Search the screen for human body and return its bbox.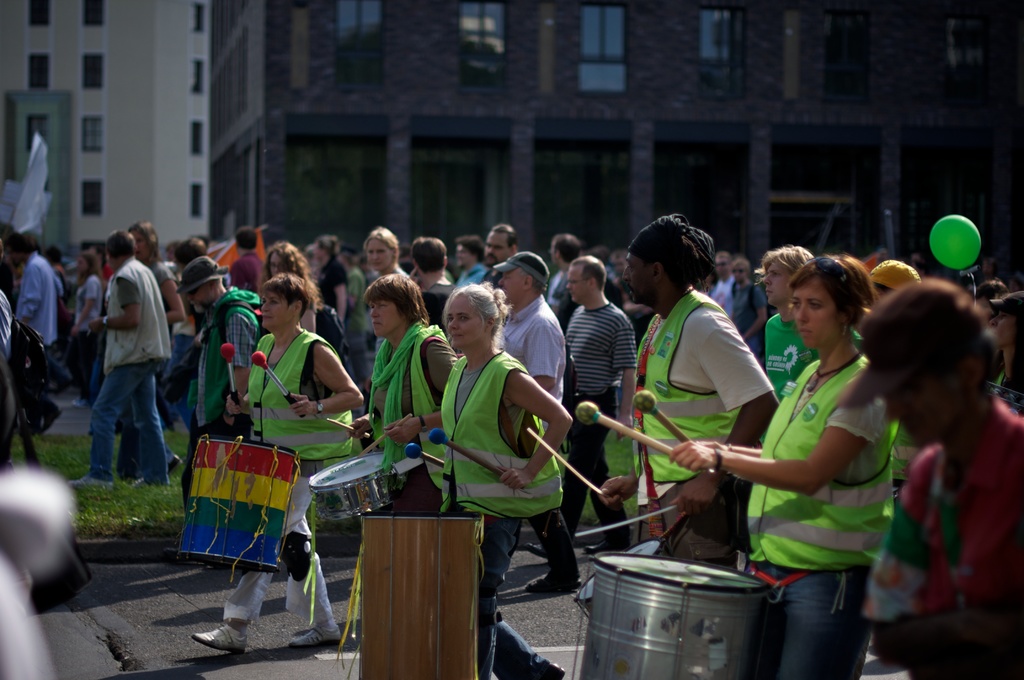
Found: <region>872, 395, 1023, 676</region>.
